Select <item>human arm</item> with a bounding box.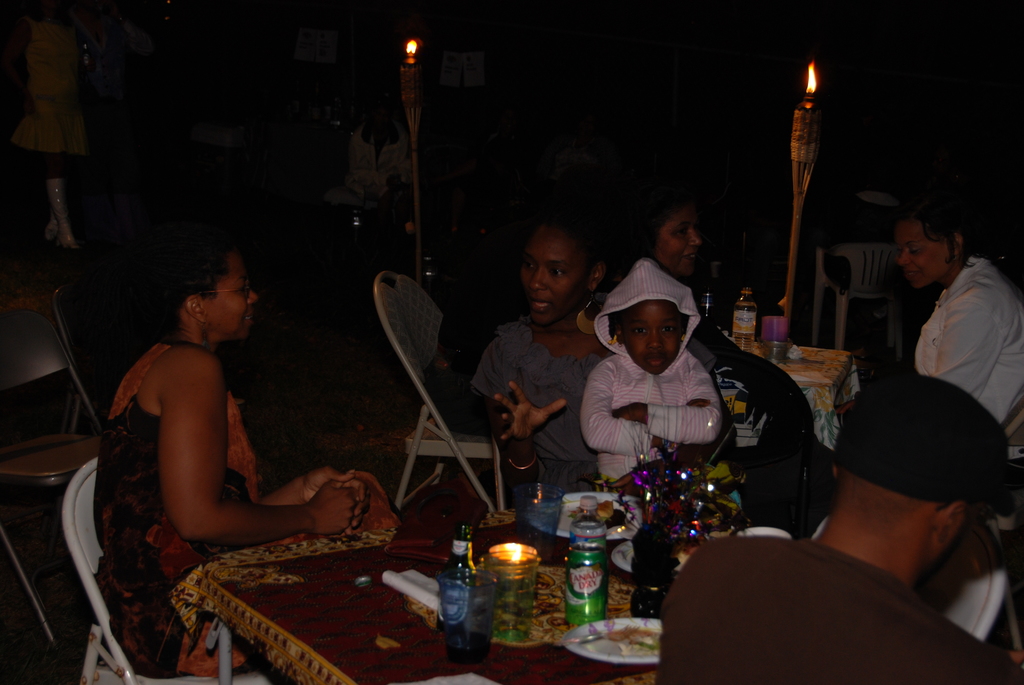
[x1=836, y1=299, x2=1001, y2=416].
